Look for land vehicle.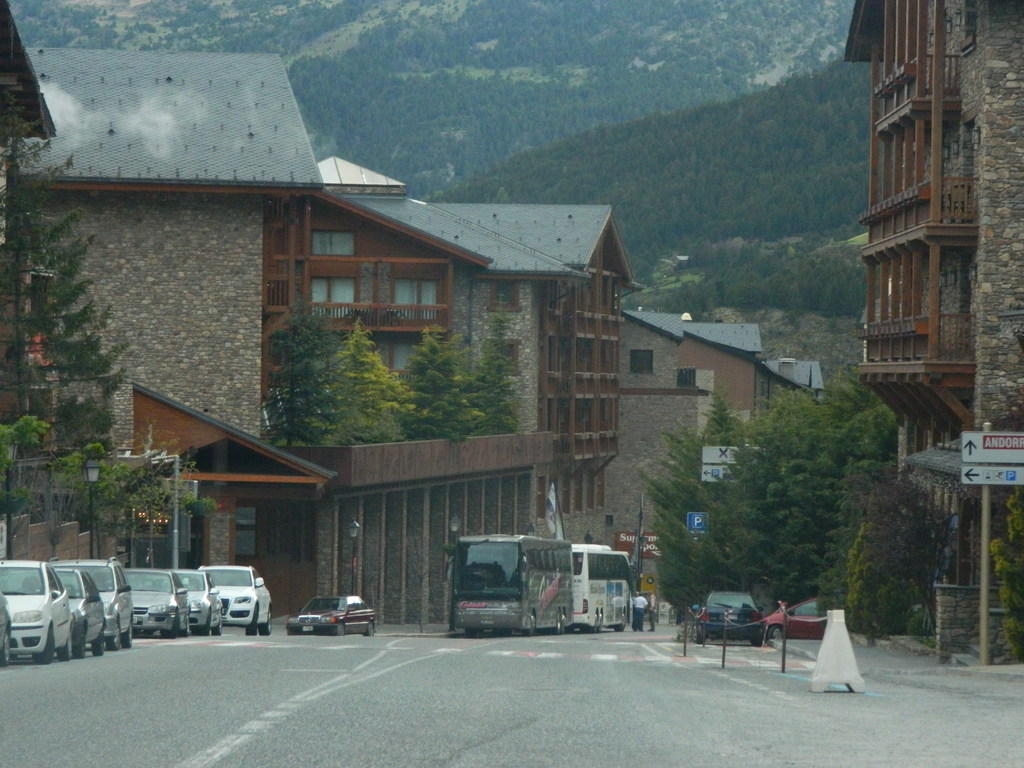
Found: [x1=45, y1=537, x2=136, y2=652].
